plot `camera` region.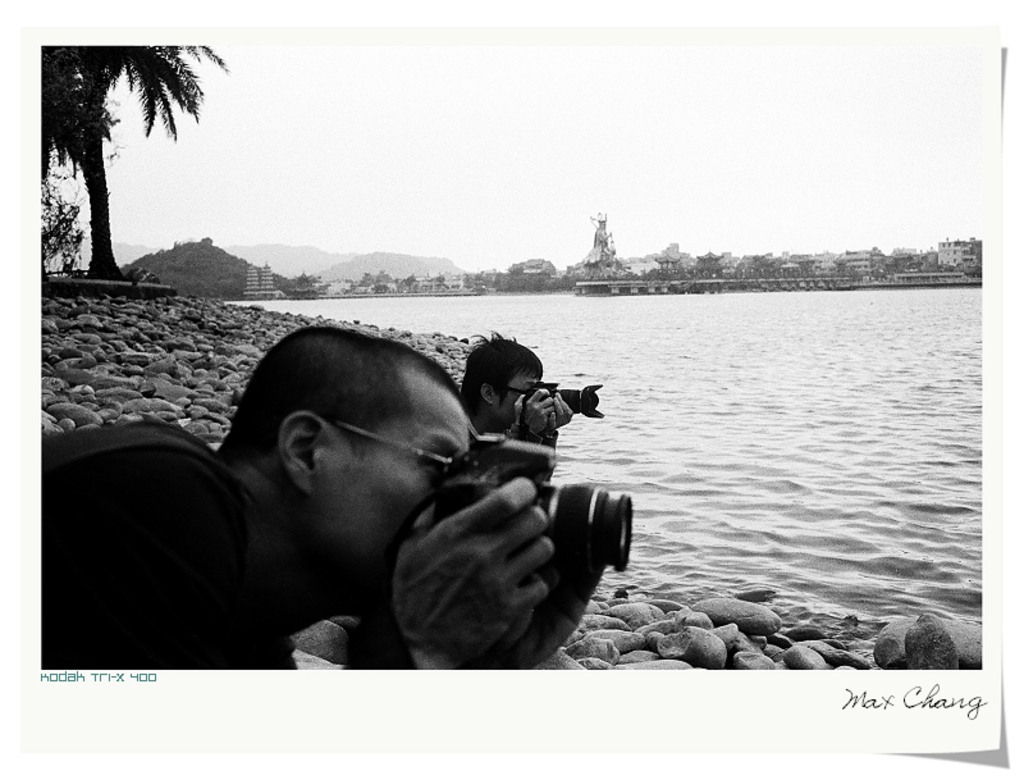
Plotted at (x1=434, y1=427, x2=634, y2=587).
